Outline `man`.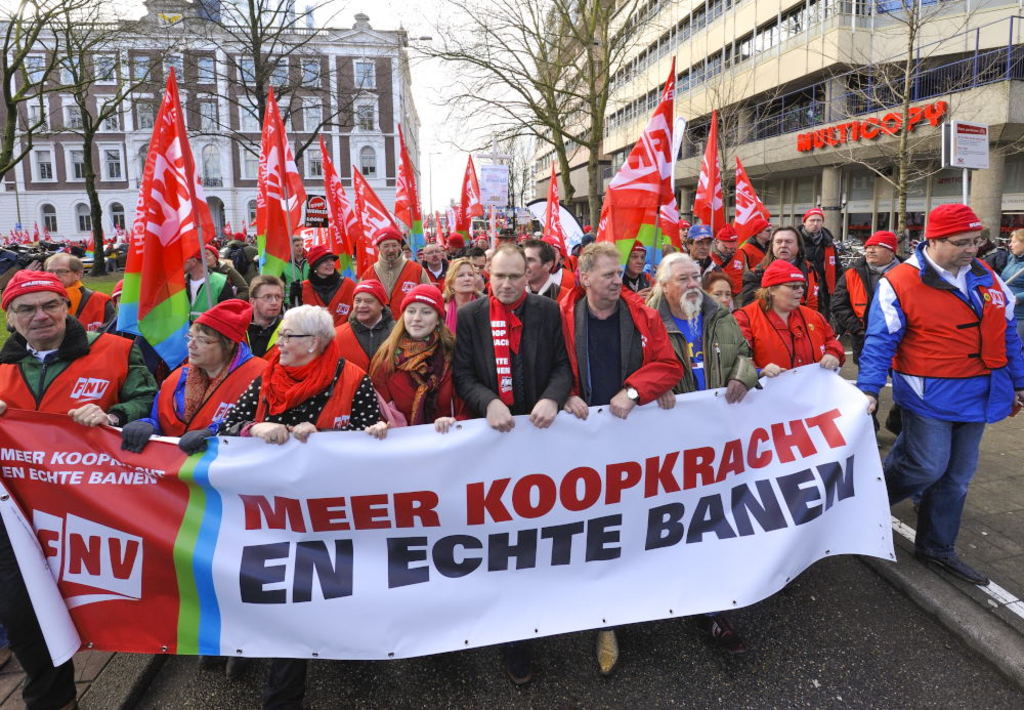
Outline: [691,221,715,270].
